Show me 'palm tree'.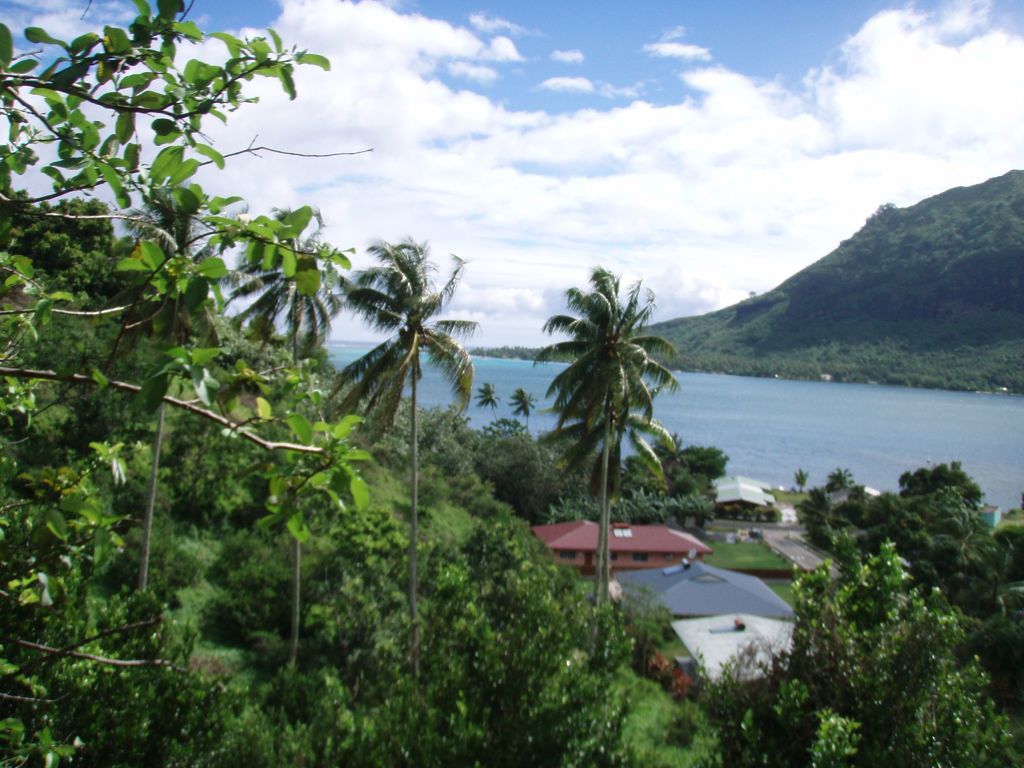
'palm tree' is here: rect(475, 380, 508, 442).
